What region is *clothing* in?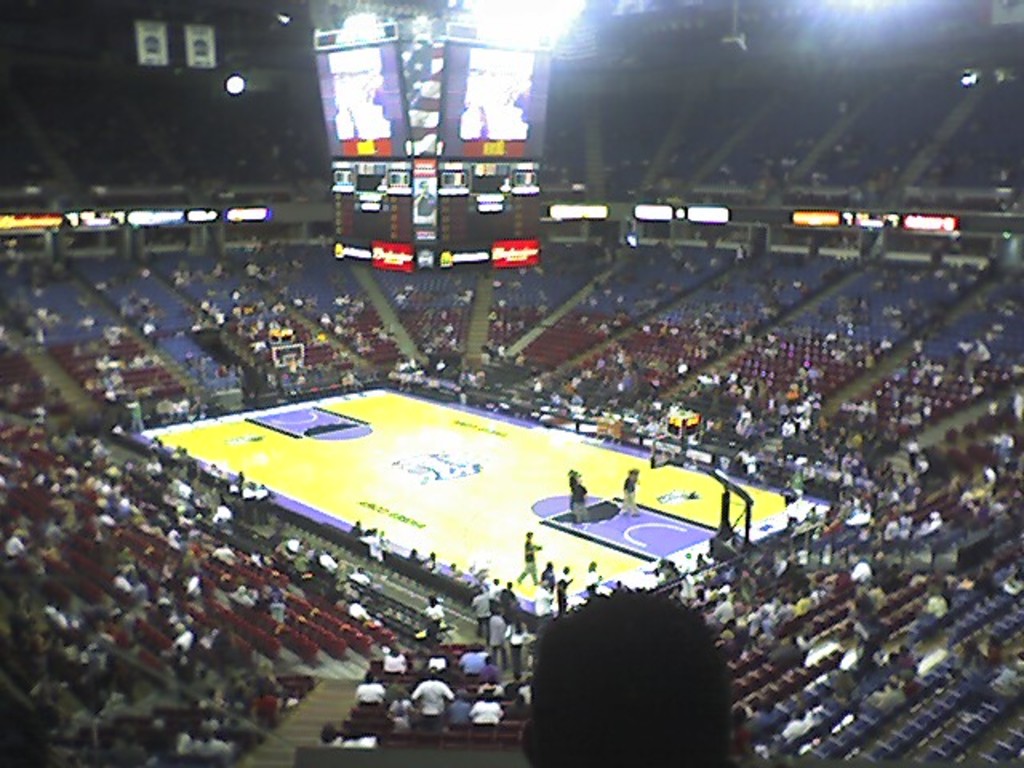
915/594/946/627.
